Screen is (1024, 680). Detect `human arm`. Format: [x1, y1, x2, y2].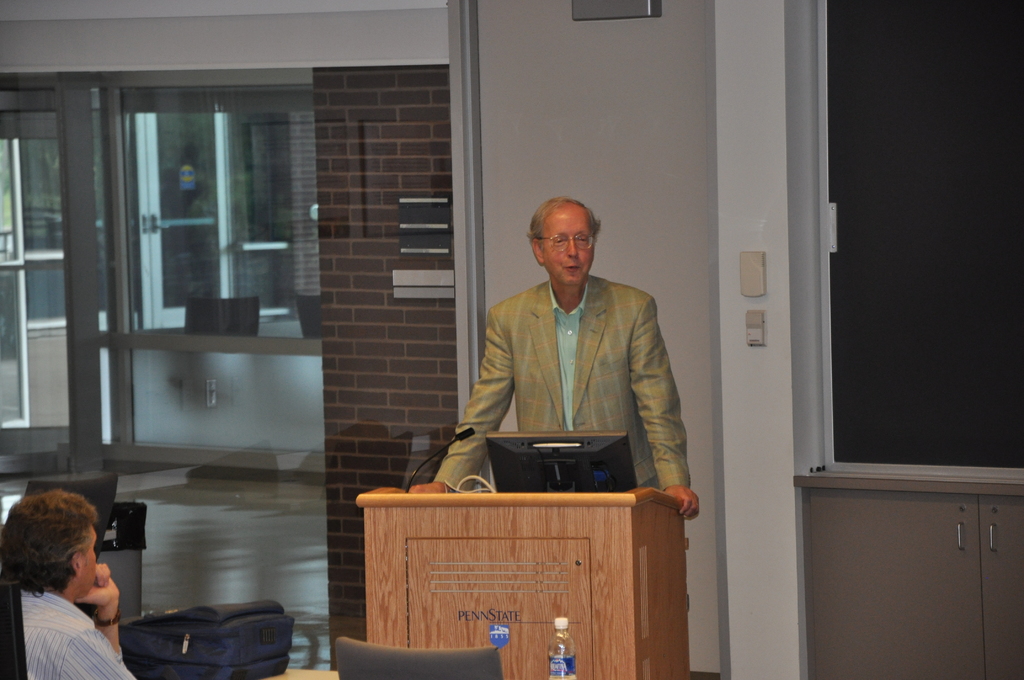
[398, 300, 523, 494].
